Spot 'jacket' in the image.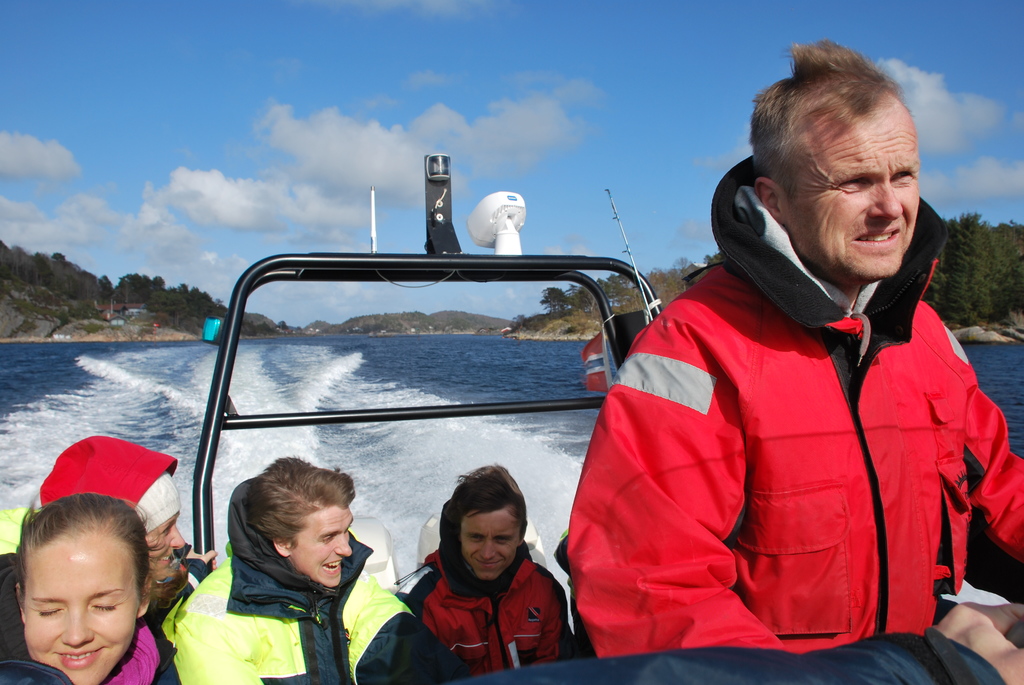
'jacket' found at region(161, 478, 474, 684).
